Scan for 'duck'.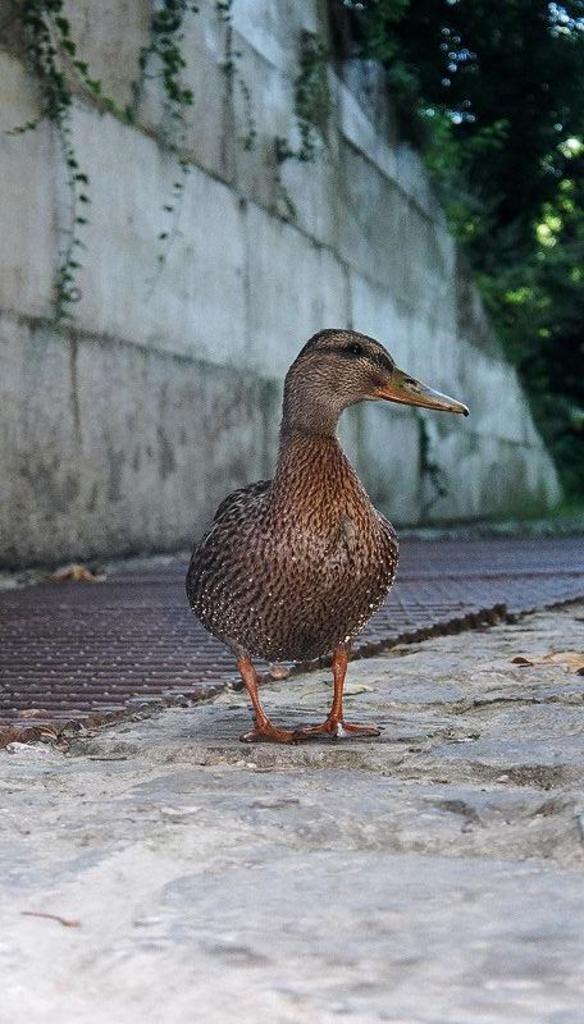
Scan result: {"left": 163, "top": 325, "right": 462, "bottom": 742}.
